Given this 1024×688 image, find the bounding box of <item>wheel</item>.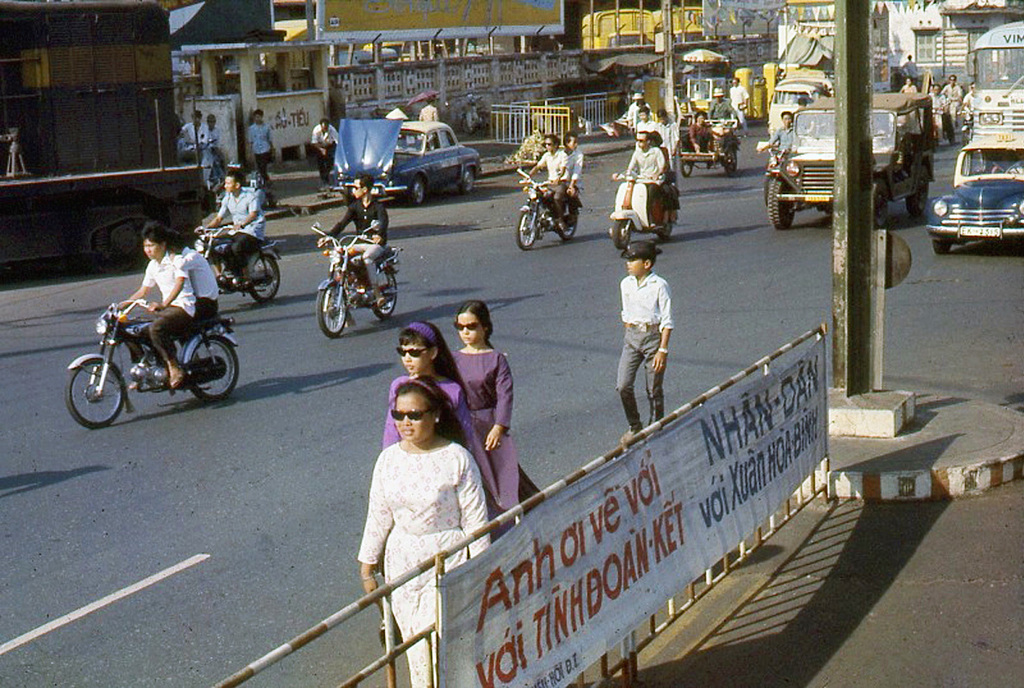
720/143/745/174.
